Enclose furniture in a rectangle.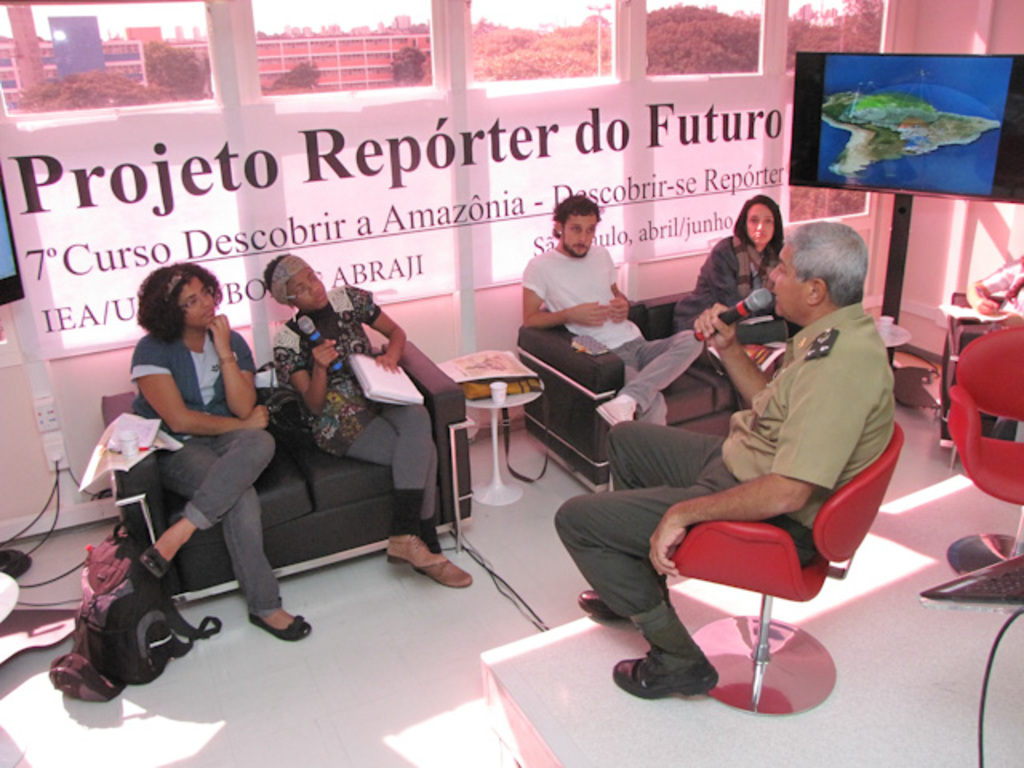
{"left": 99, "top": 336, "right": 477, "bottom": 603}.
